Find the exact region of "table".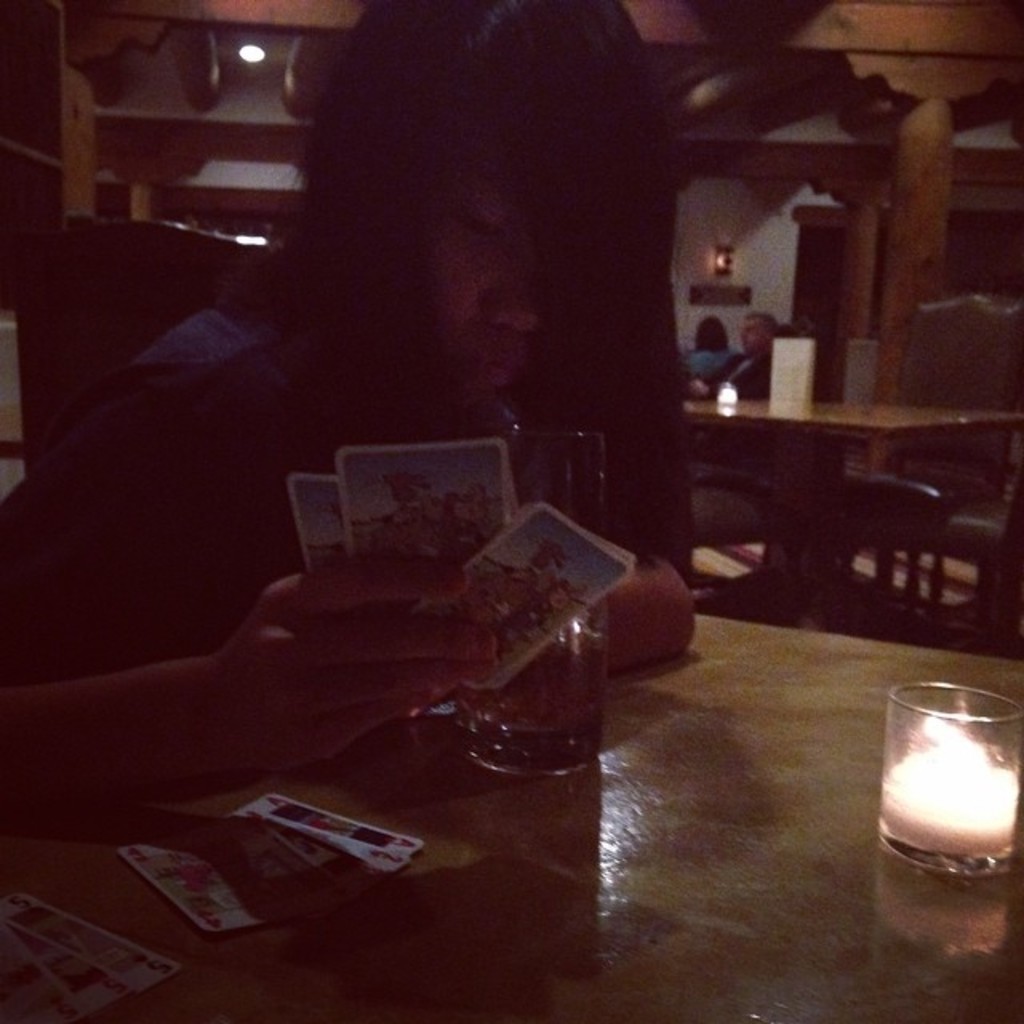
Exact region: (680,398,1022,597).
